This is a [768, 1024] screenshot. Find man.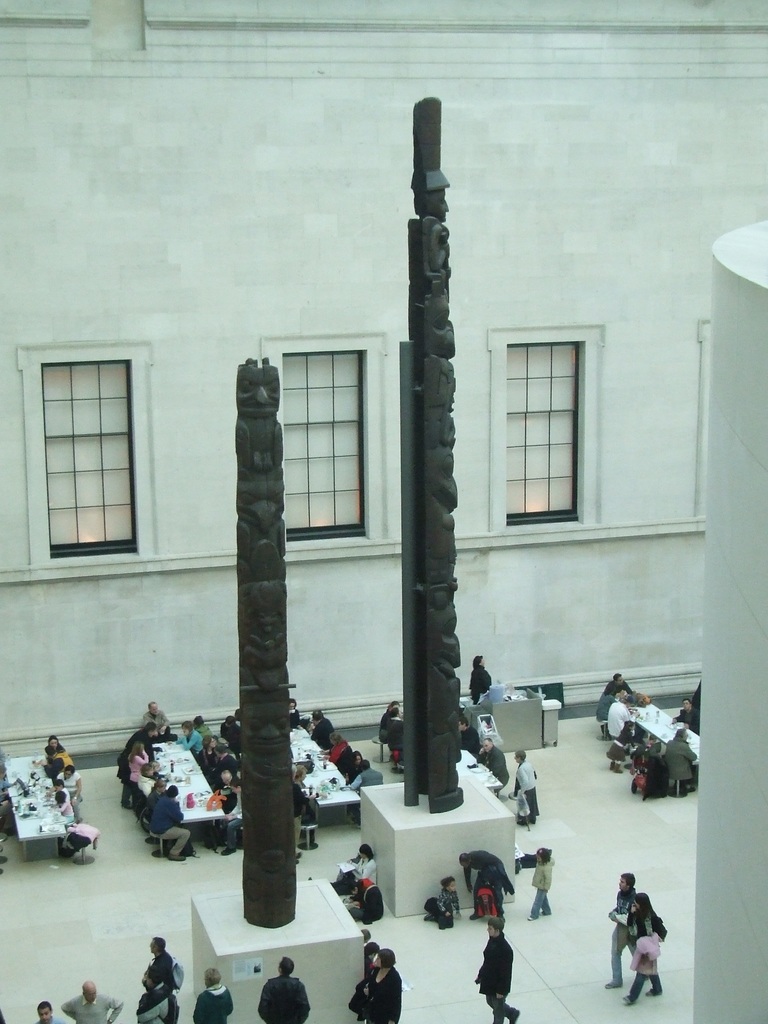
Bounding box: {"left": 606, "top": 673, "right": 637, "bottom": 698}.
